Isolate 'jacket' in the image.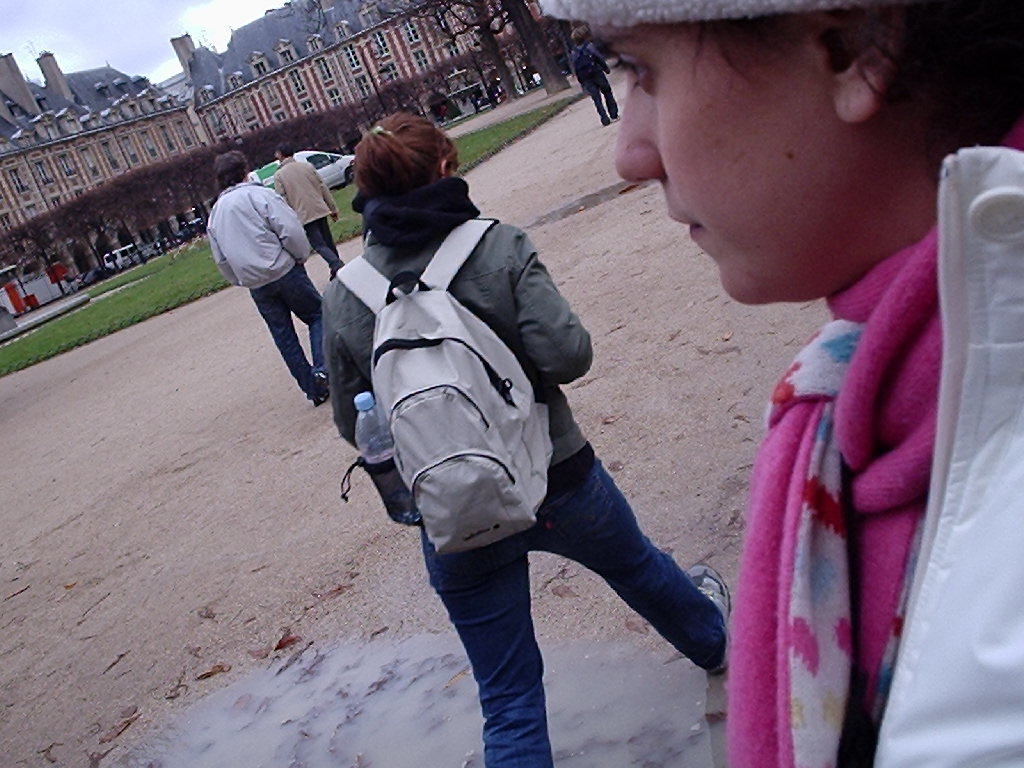
Isolated region: (left=273, top=156, right=342, bottom=227).
